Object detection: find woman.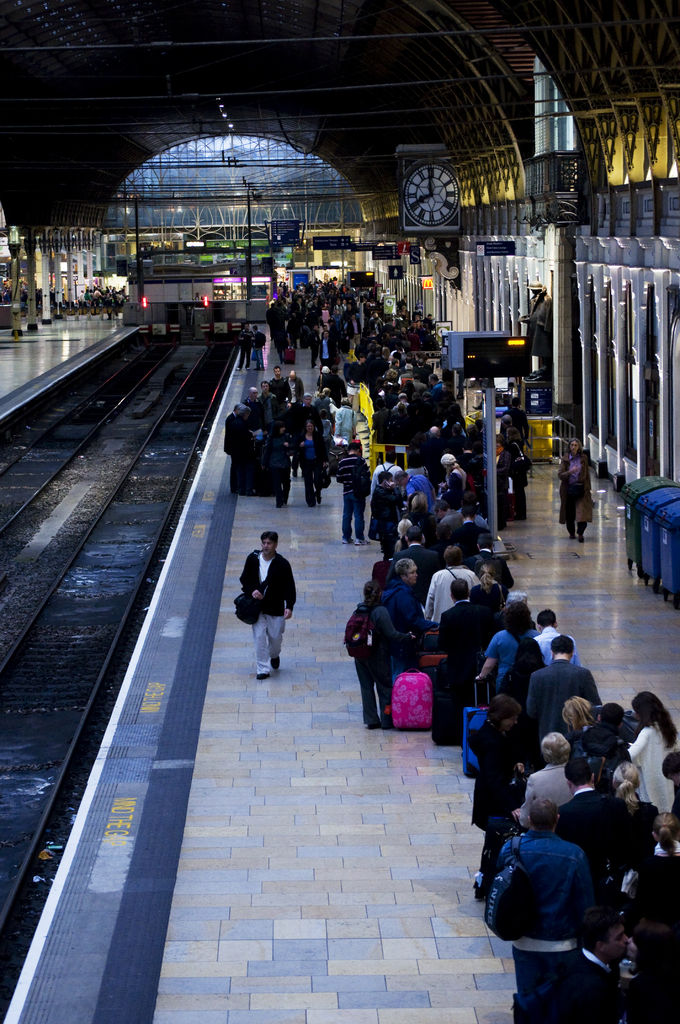
pyautogui.locateOnScreen(380, 559, 443, 639).
